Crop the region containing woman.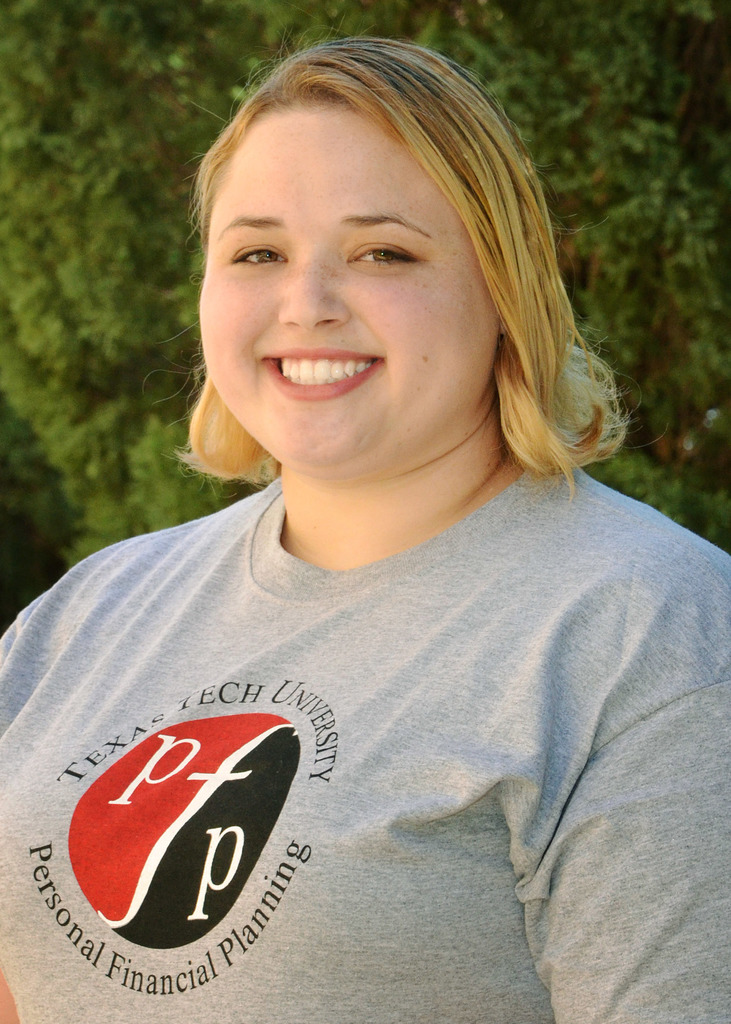
Crop region: select_region(0, 63, 719, 994).
